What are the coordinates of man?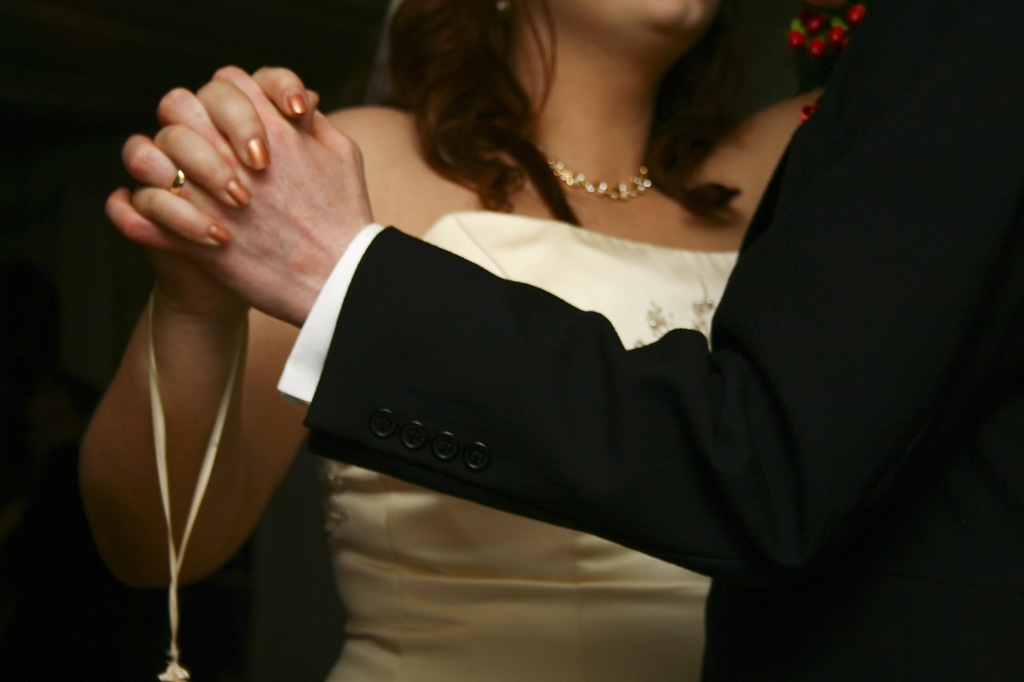
detection(108, 0, 1023, 677).
